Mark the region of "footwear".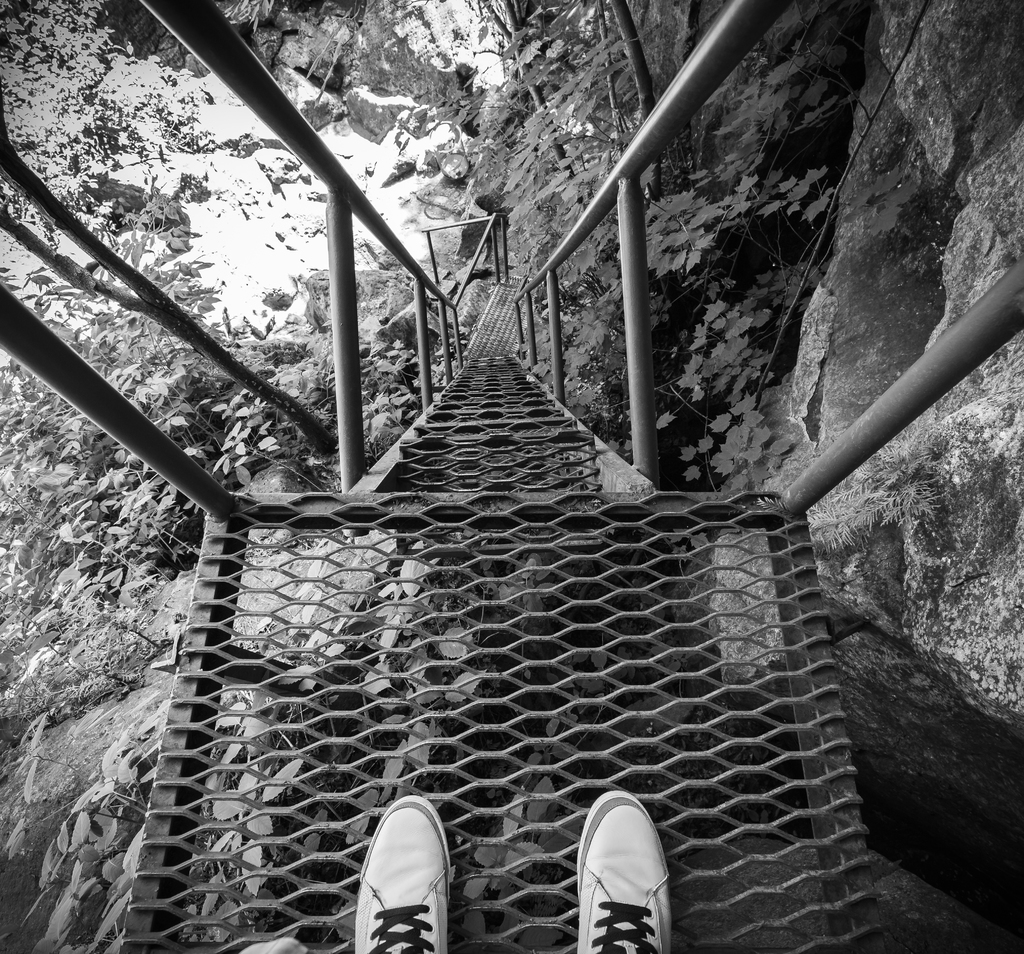
Region: l=340, t=798, r=462, b=953.
